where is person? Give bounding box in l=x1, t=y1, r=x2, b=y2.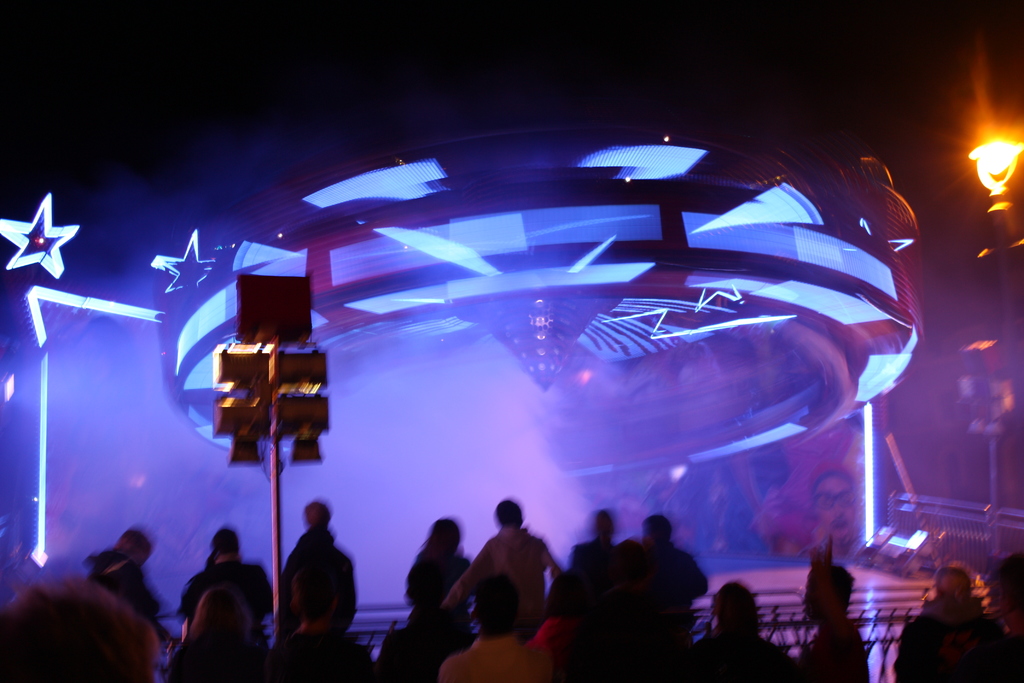
l=83, t=524, r=163, b=637.
